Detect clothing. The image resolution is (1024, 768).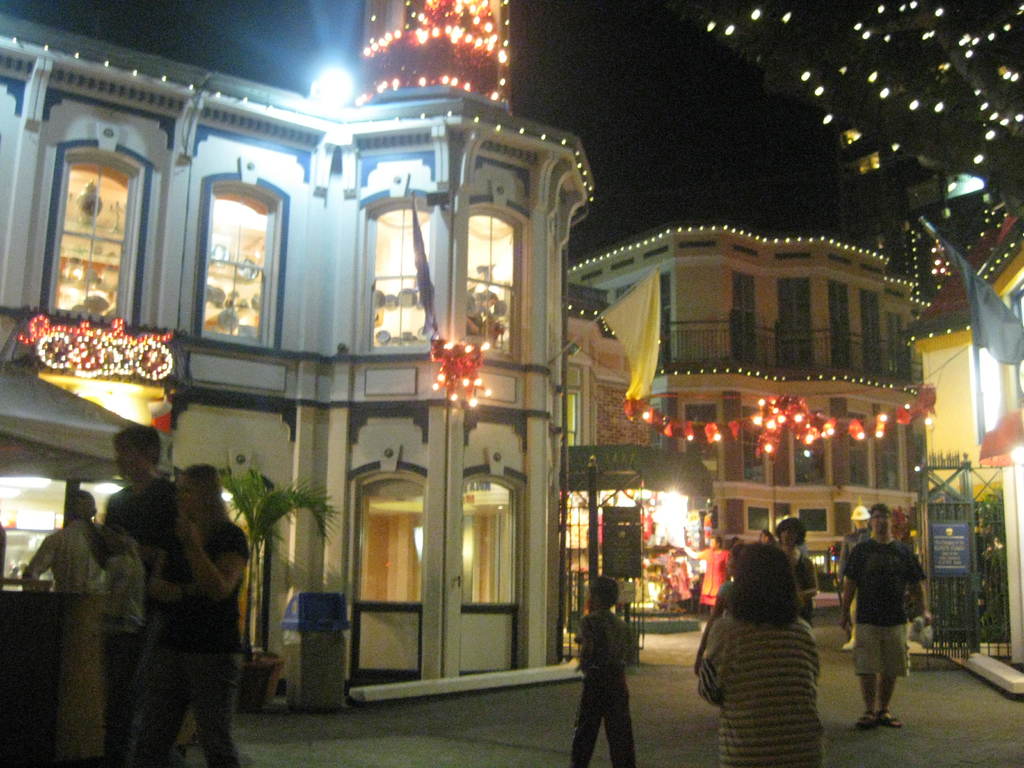
bbox(125, 515, 256, 767).
